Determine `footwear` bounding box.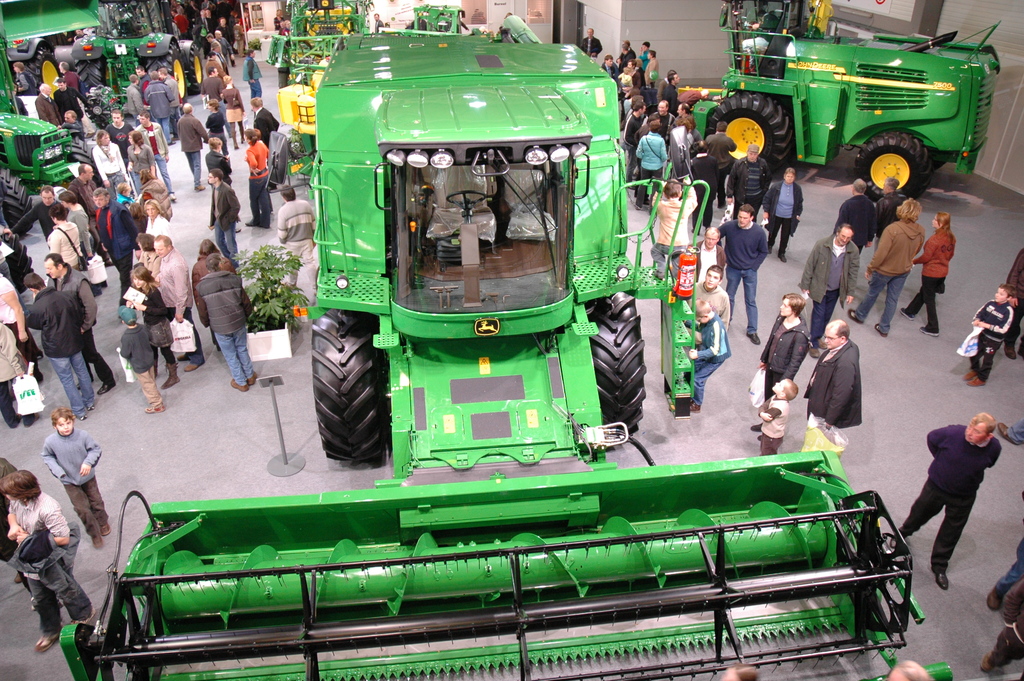
Determined: <region>820, 337, 828, 348</region>.
